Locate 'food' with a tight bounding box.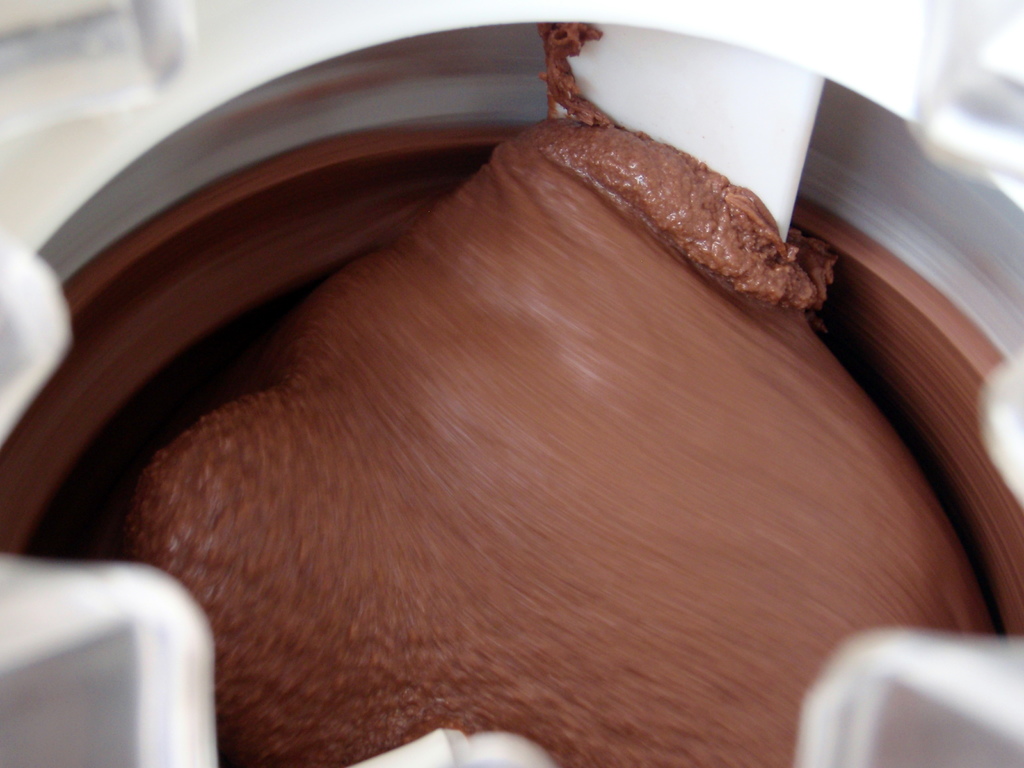
select_region(152, 100, 927, 664).
